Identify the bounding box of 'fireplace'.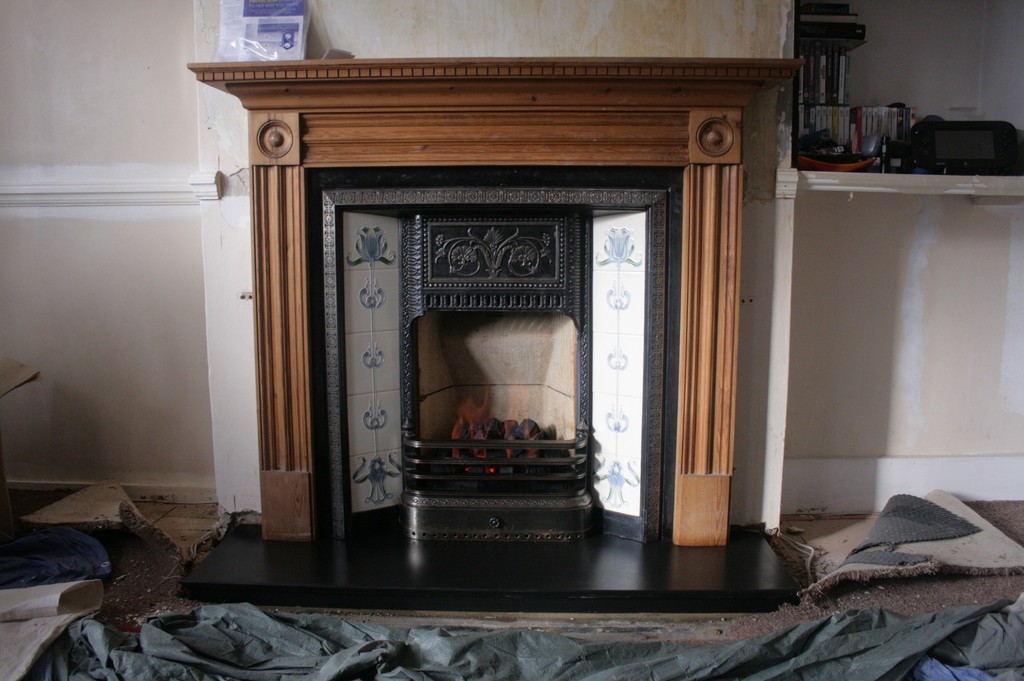
box=[182, 56, 799, 540].
